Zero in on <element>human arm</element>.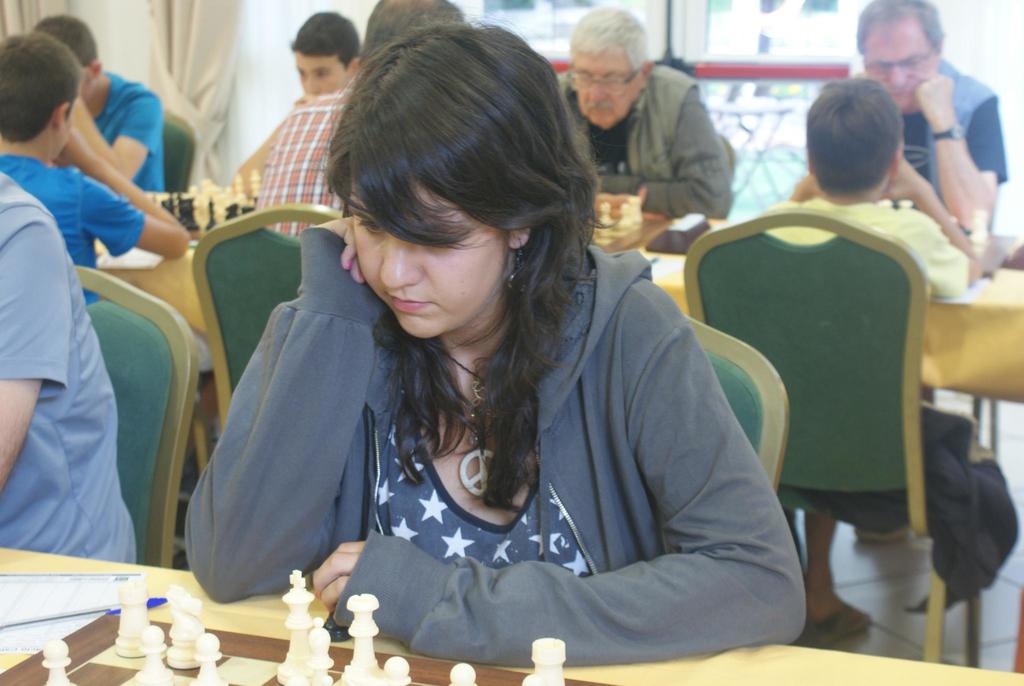
Zeroed in: 585 85 737 220.
